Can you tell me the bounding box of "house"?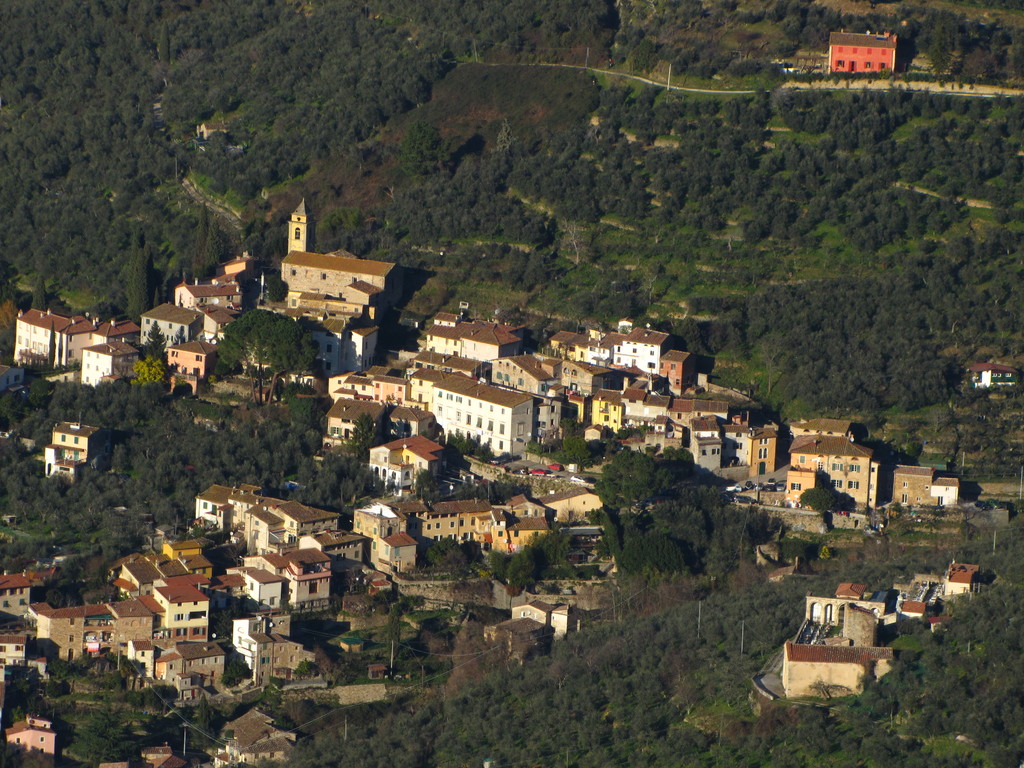
[x1=824, y1=27, x2=895, y2=72].
